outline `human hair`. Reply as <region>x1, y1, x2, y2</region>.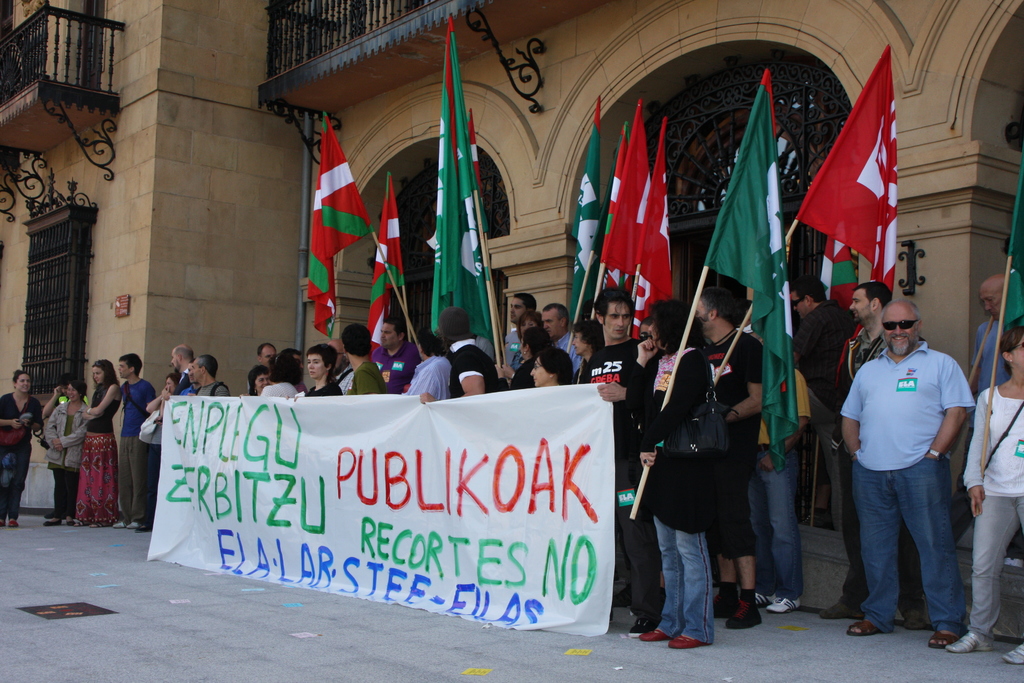
<region>246, 365, 266, 397</region>.
